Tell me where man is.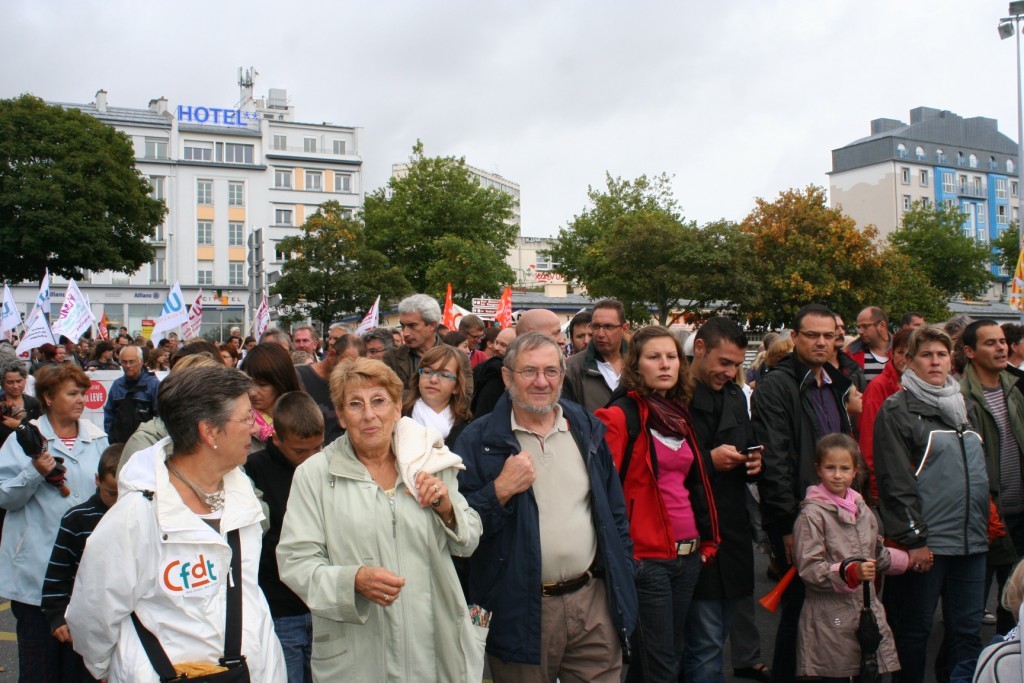
man is at l=229, t=339, r=247, b=363.
